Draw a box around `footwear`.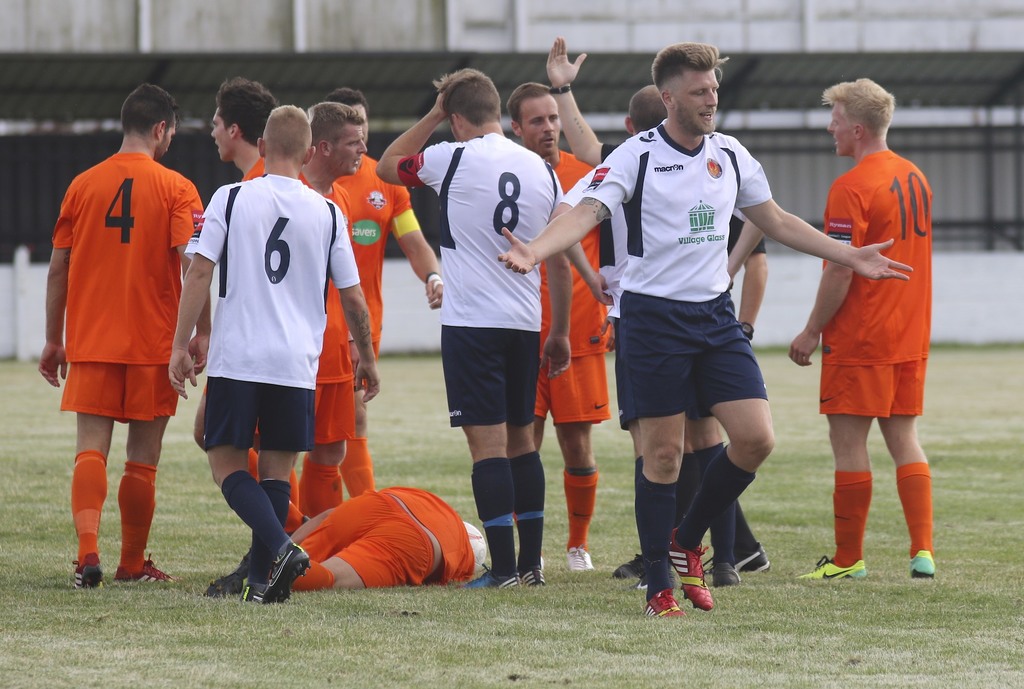
select_region(525, 561, 552, 588).
